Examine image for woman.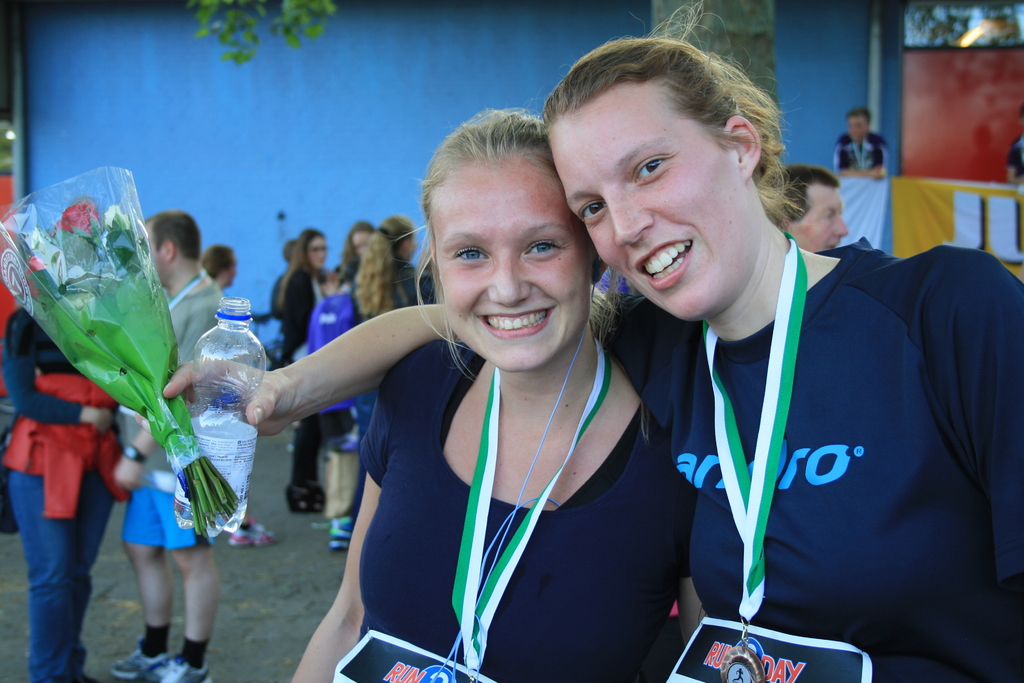
Examination result: region(260, 230, 349, 518).
